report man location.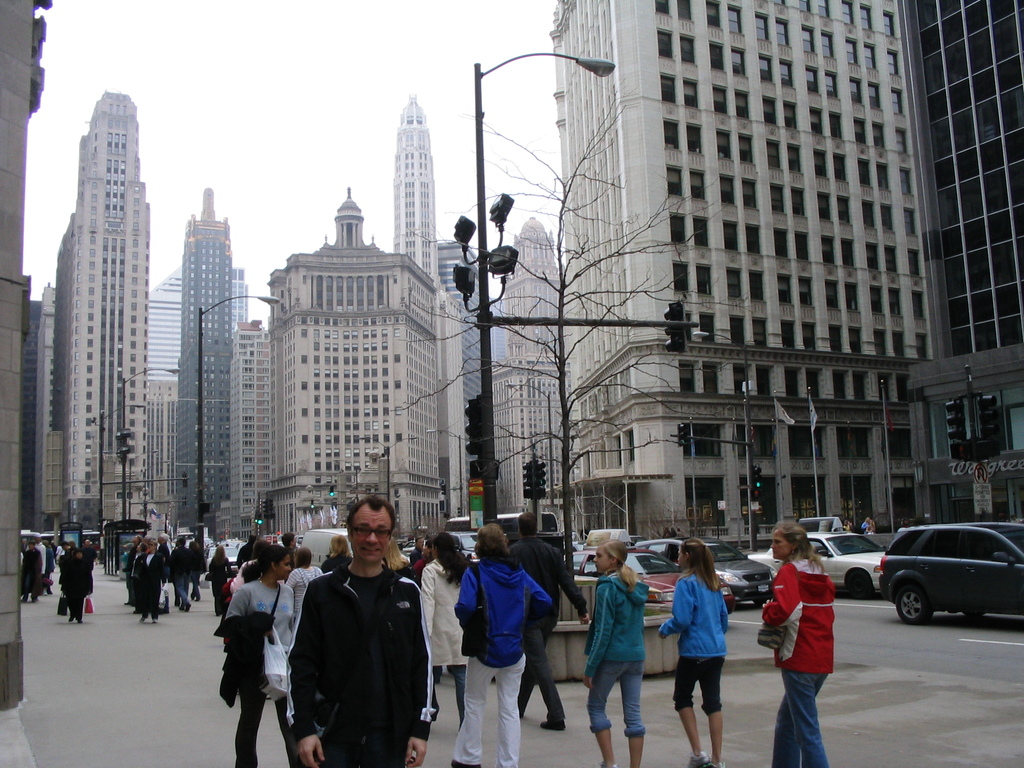
Report: [62,541,74,556].
